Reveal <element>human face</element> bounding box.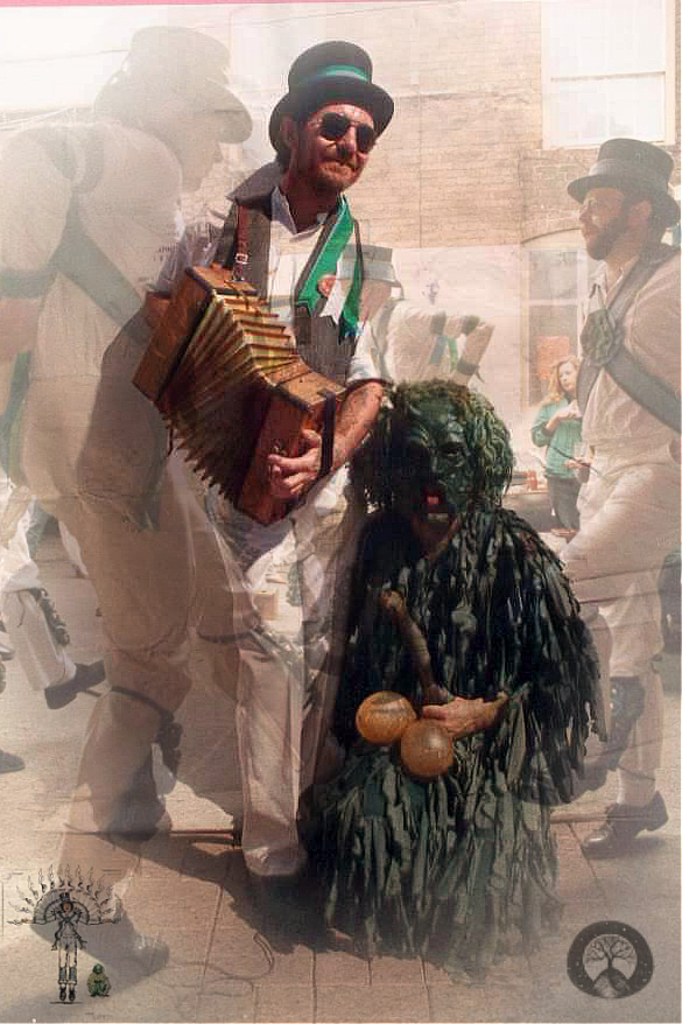
Revealed: [556, 358, 579, 392].
